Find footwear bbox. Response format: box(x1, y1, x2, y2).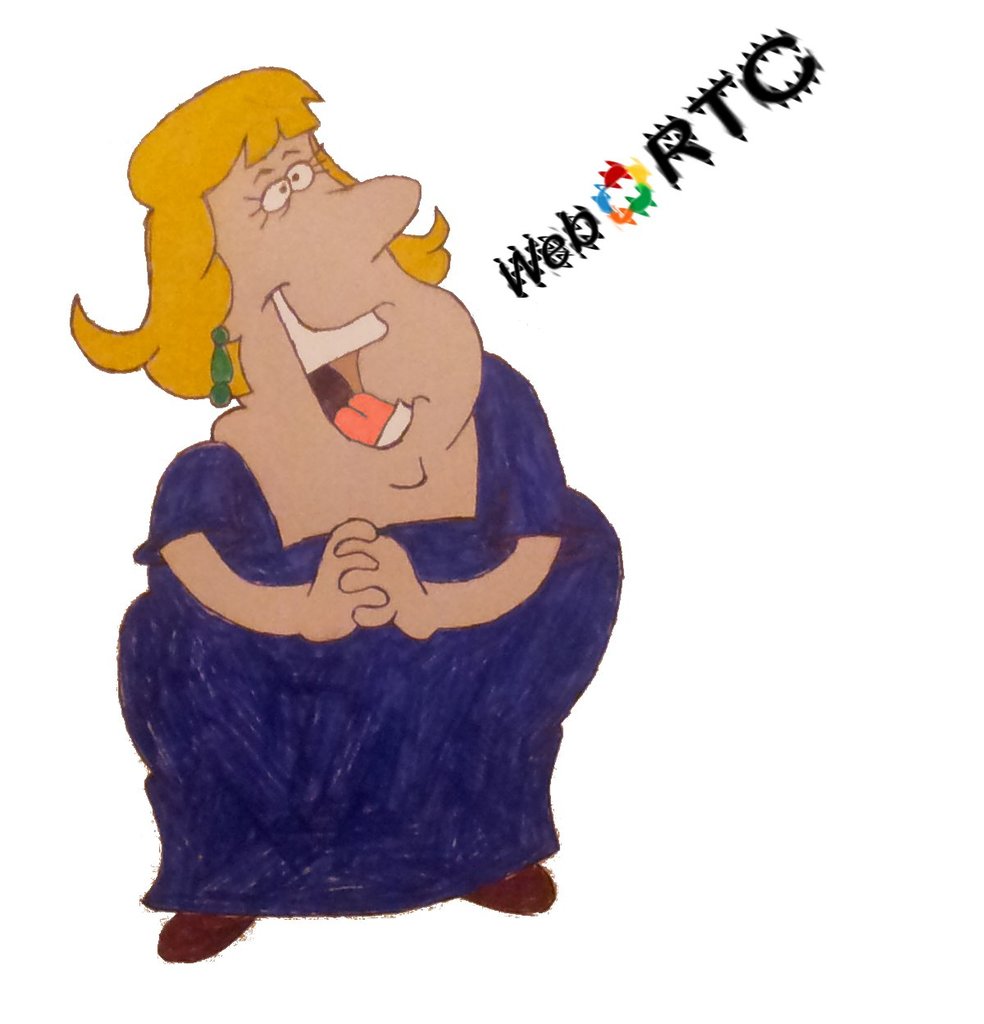
box(156, 912, 260, 961).
